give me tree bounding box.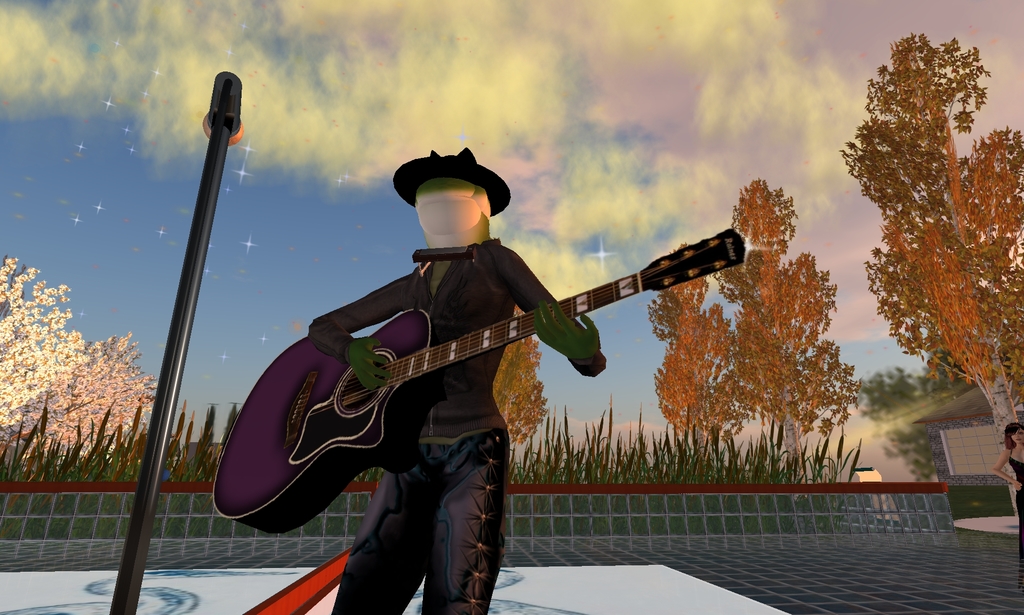
[0,252,152,472].
